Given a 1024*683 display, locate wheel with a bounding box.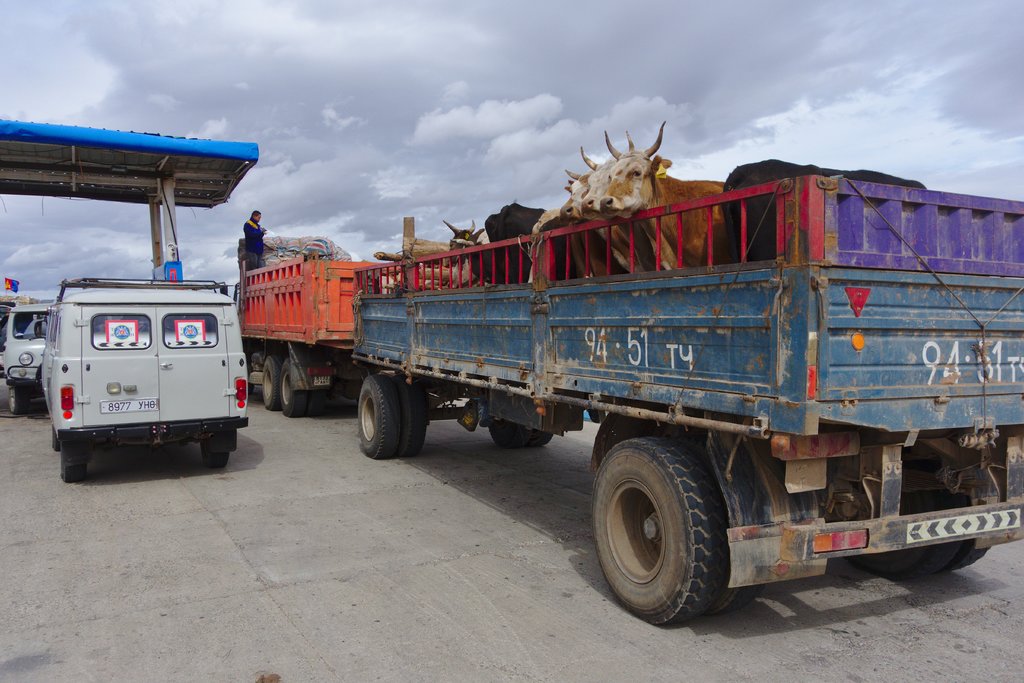
Located: bbox=[10, 379, 24, 419].
